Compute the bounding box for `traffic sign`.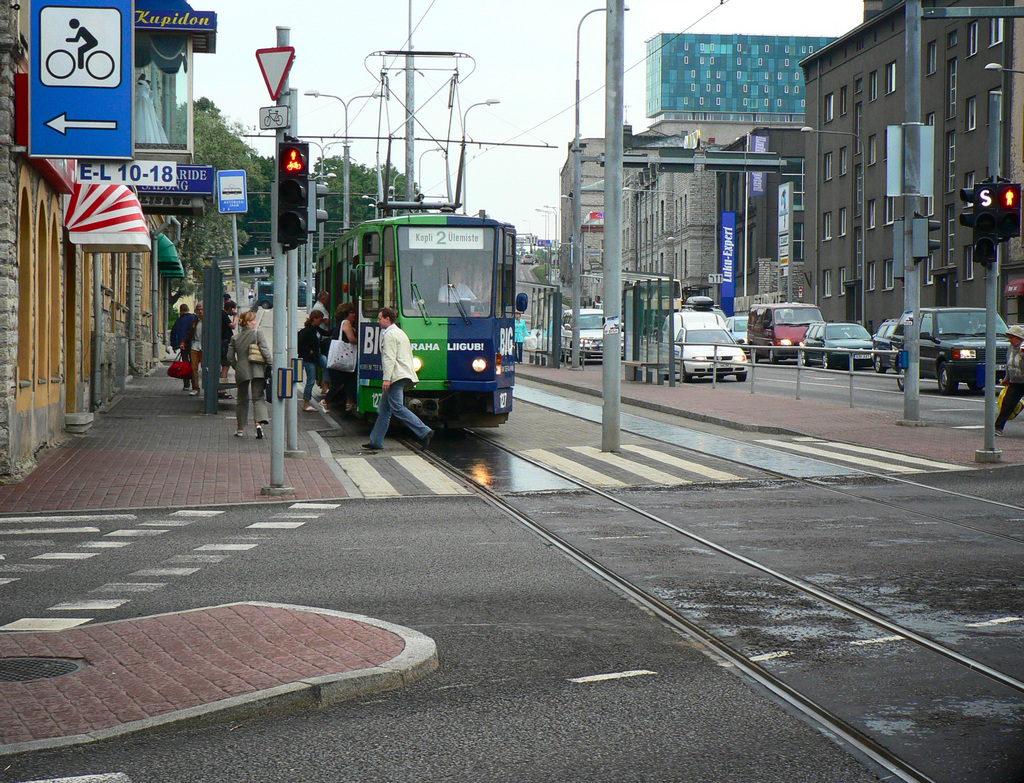
(309,182,331,230).
